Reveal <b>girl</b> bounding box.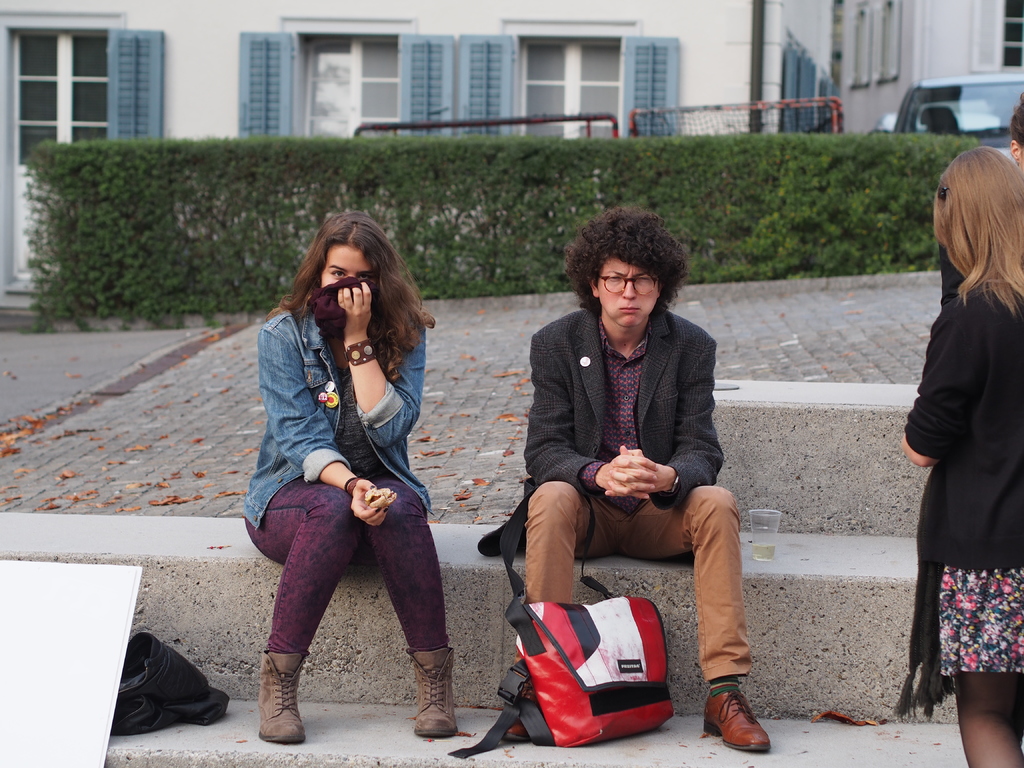
Revealed: box=[892, 145, 1023, 767].
